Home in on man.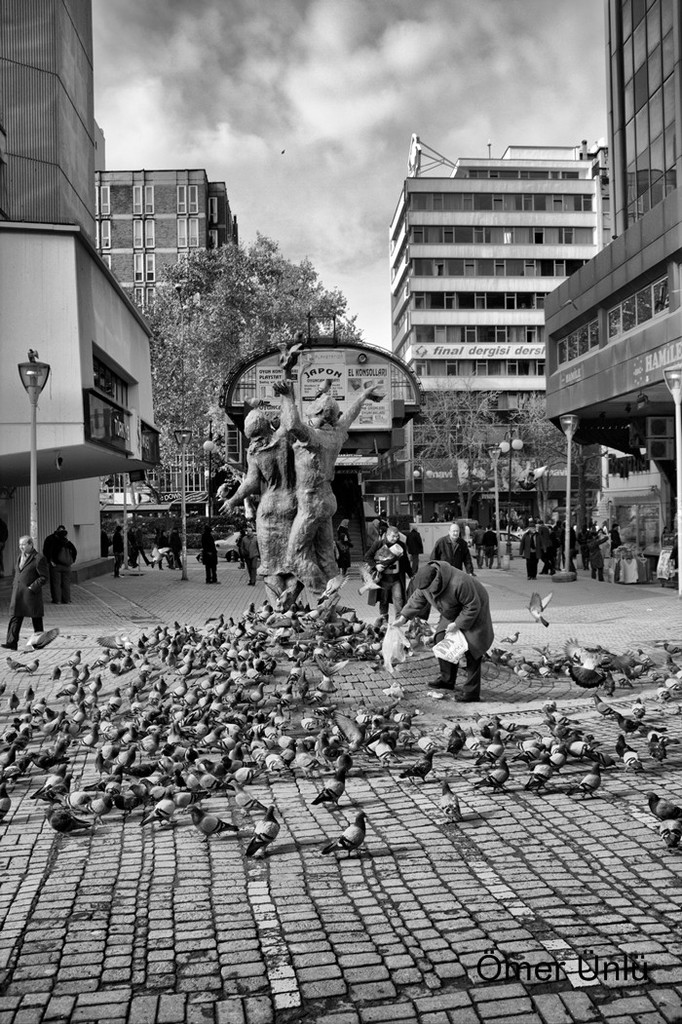
Homed in at left=133, top=526, right=144, bottom=562.
